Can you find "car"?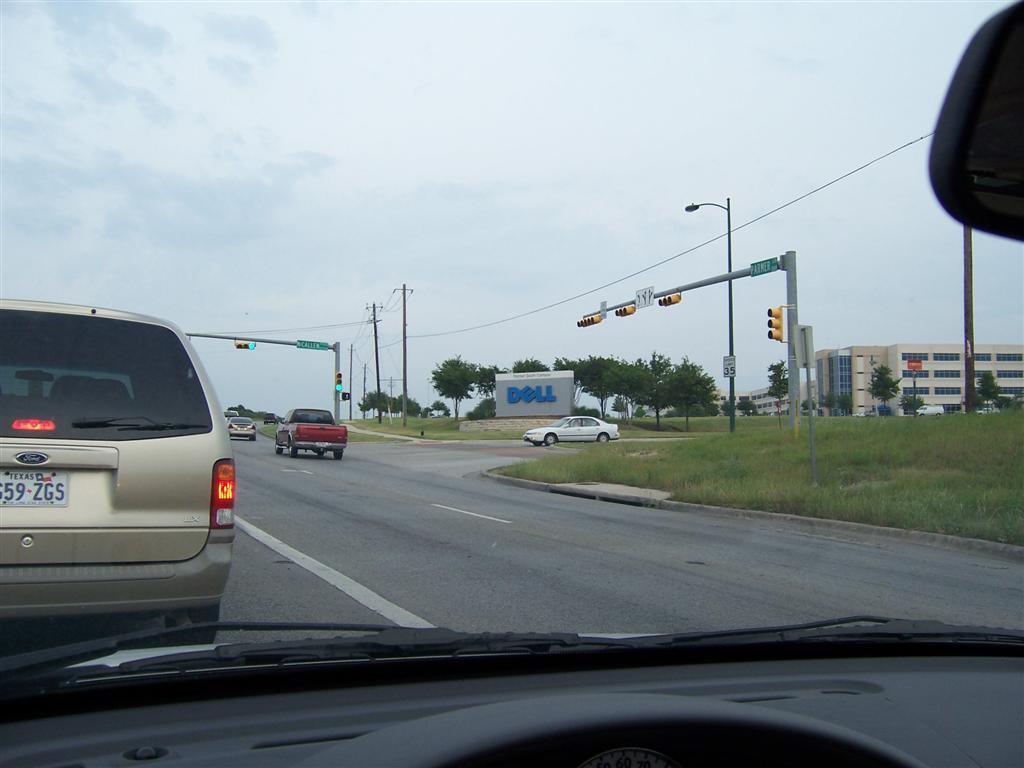
Yes, bounding box: (left=231, top=416, right=257, bottom=443).
